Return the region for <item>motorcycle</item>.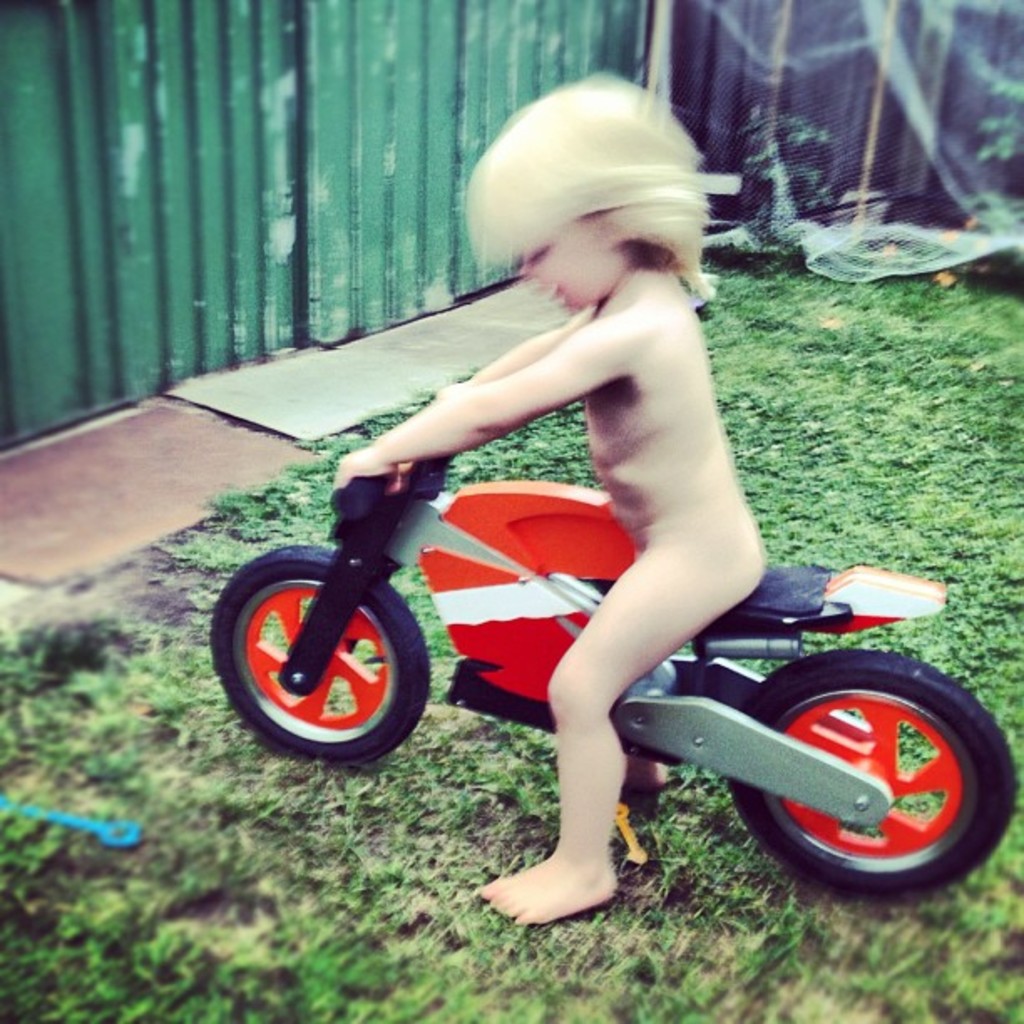
bbox=[234, 423, 997, 934].
